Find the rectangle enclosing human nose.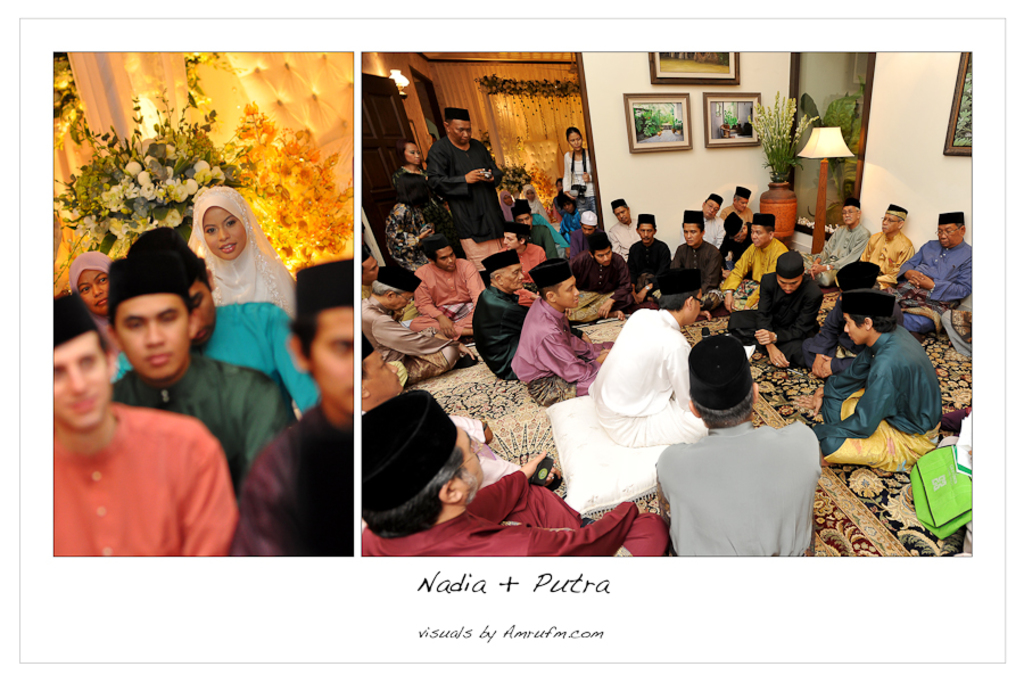
{"x1": 884, "y1": 215, "x2": 890, "y2": 225}.
